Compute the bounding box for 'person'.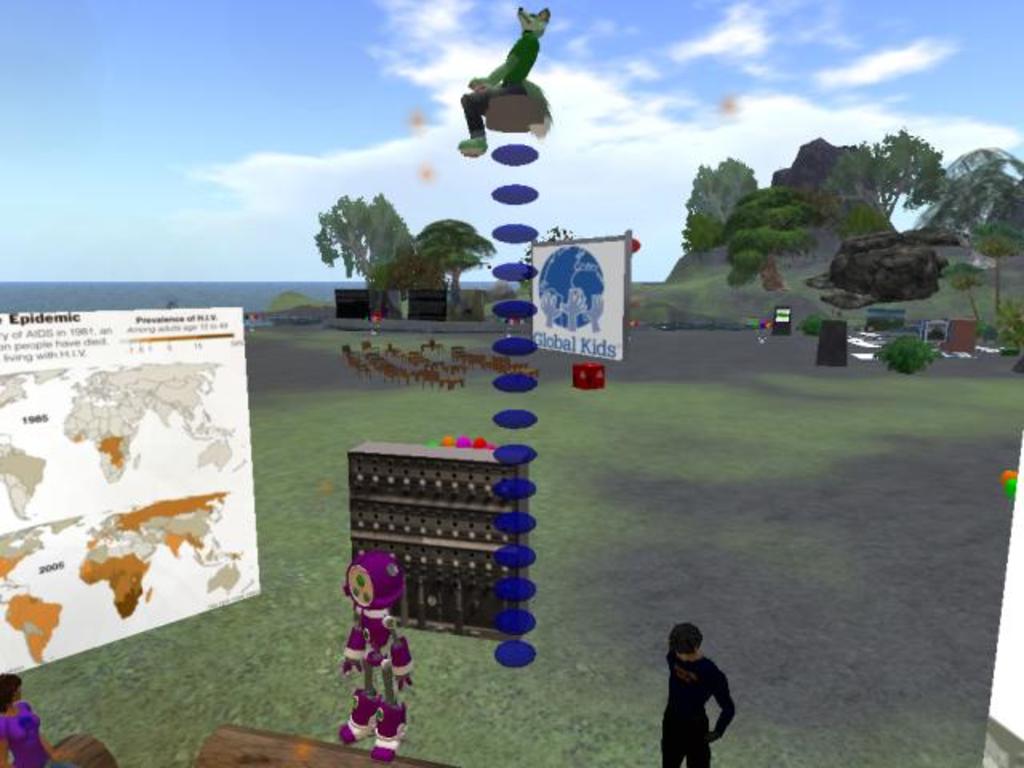
x1=654, y1=618, x2=736, y2=750.
